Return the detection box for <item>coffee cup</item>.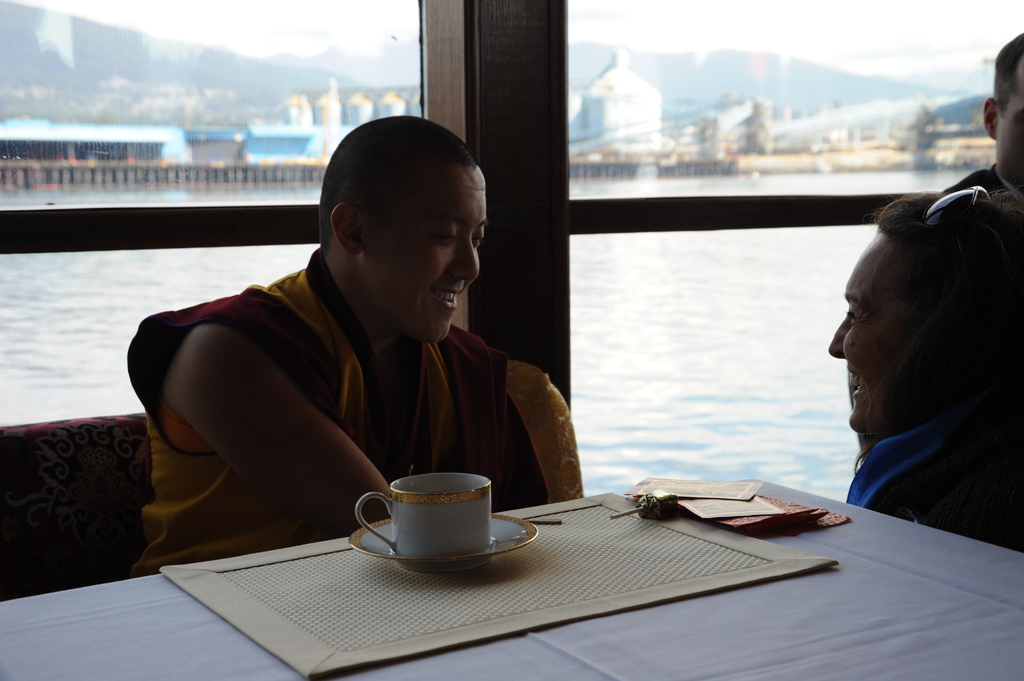
locate(354, 465, 495, 556).
